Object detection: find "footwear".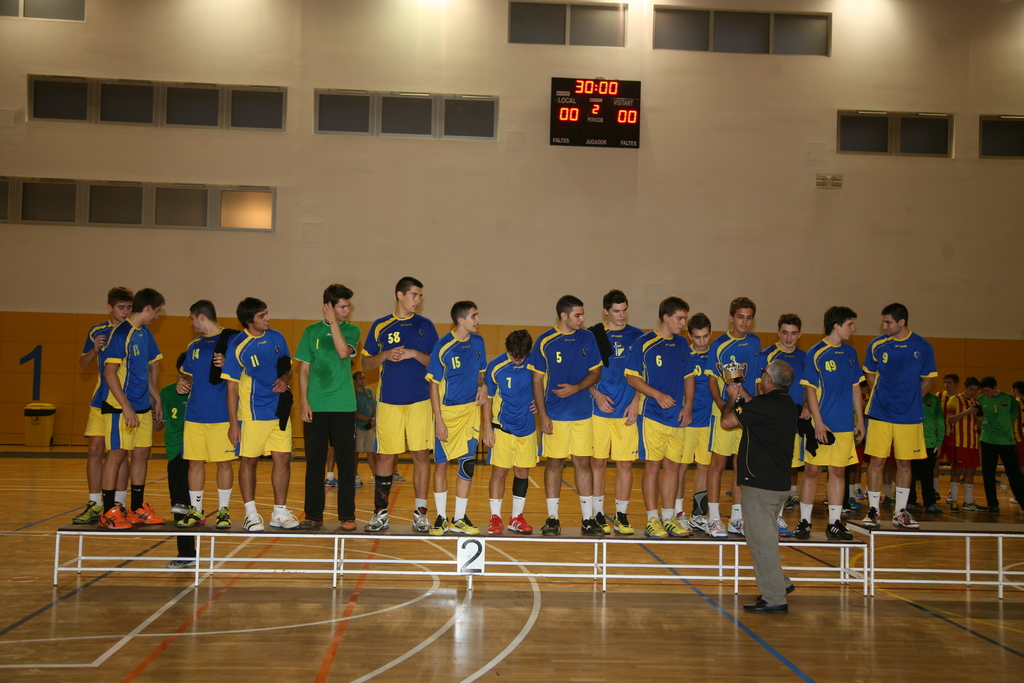
788/521/816/541.
